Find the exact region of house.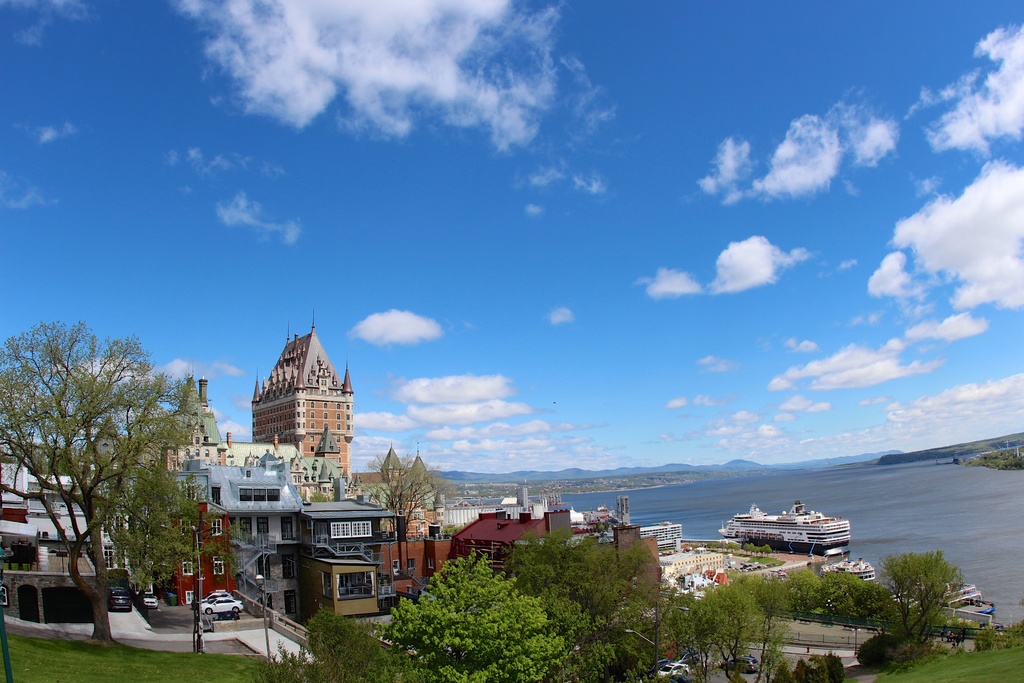
Exact region: [634,517,688,557].
